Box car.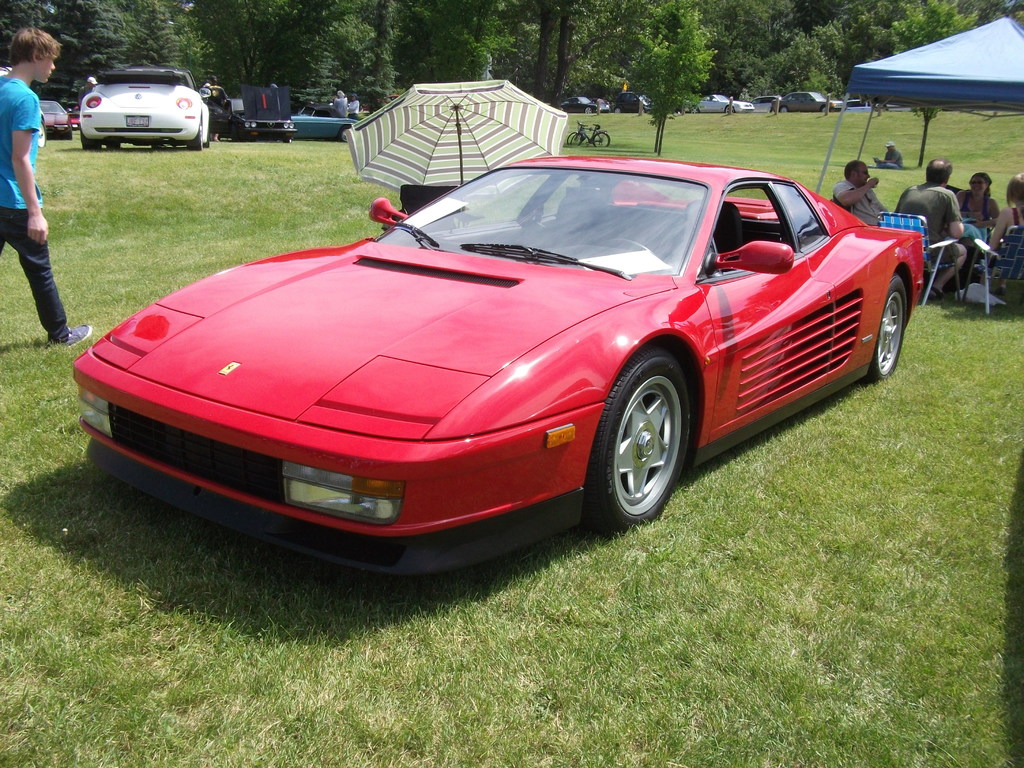
locate(288, 104, 357, 141).
